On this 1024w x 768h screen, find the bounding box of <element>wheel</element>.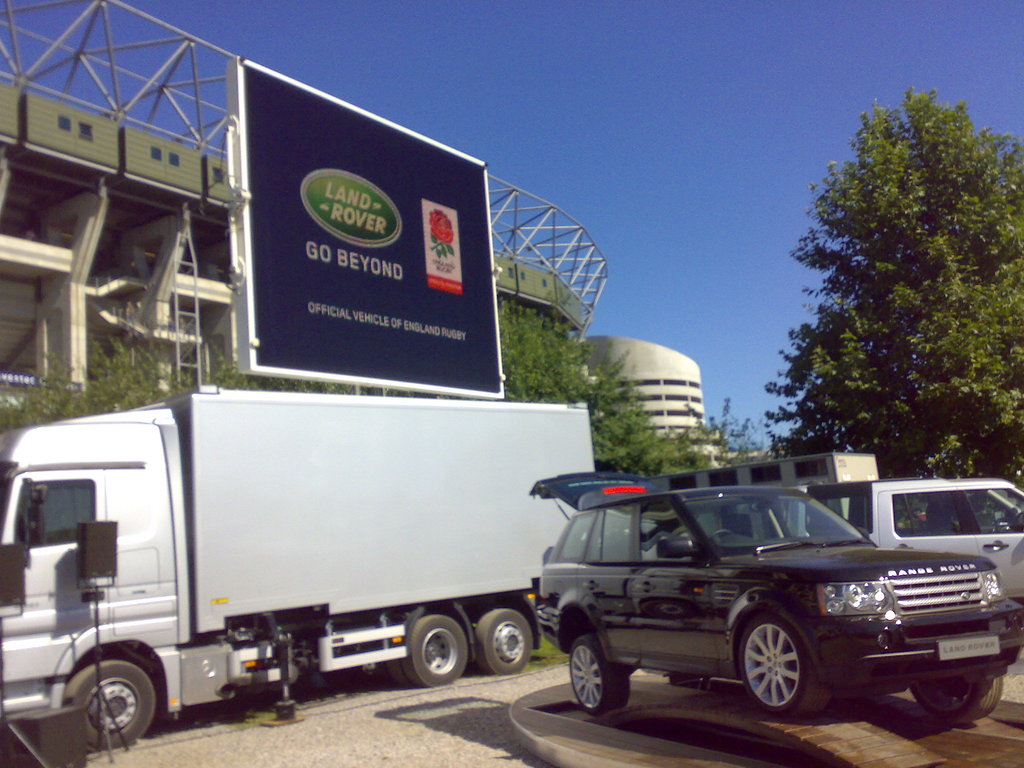
Bounding box: x1=58, y1=675, x2=154, y2=748.
